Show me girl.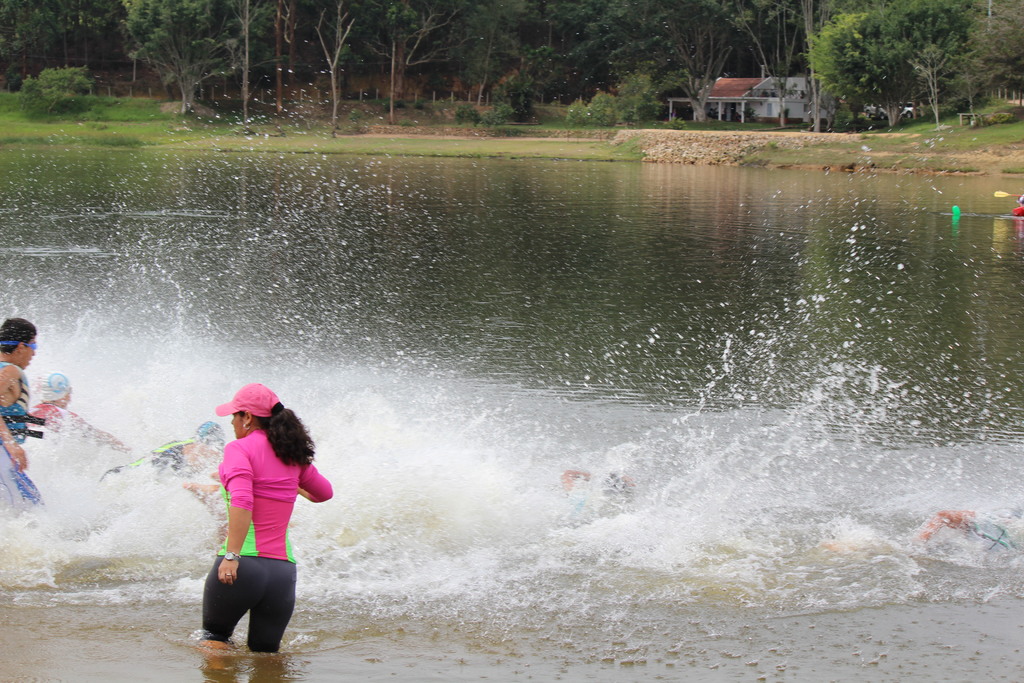
girl is here: (left=195, top=372, right=336, bottom=654).
